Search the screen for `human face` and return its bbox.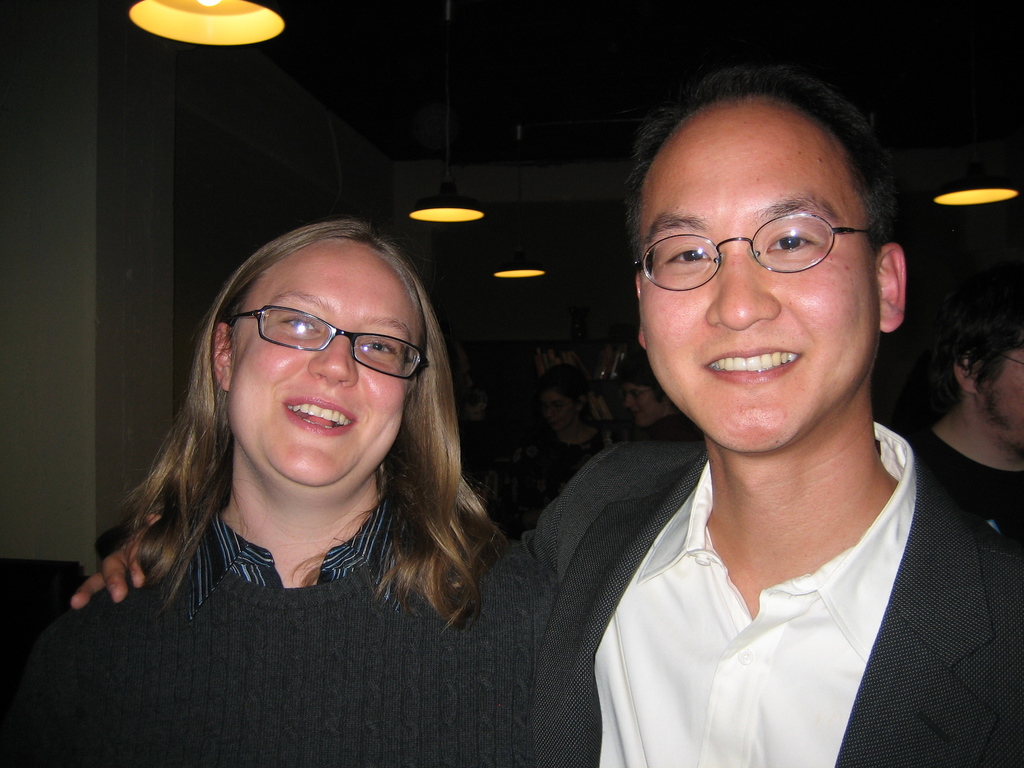
Found: <region>973, 346, 1023, 449</region>.
